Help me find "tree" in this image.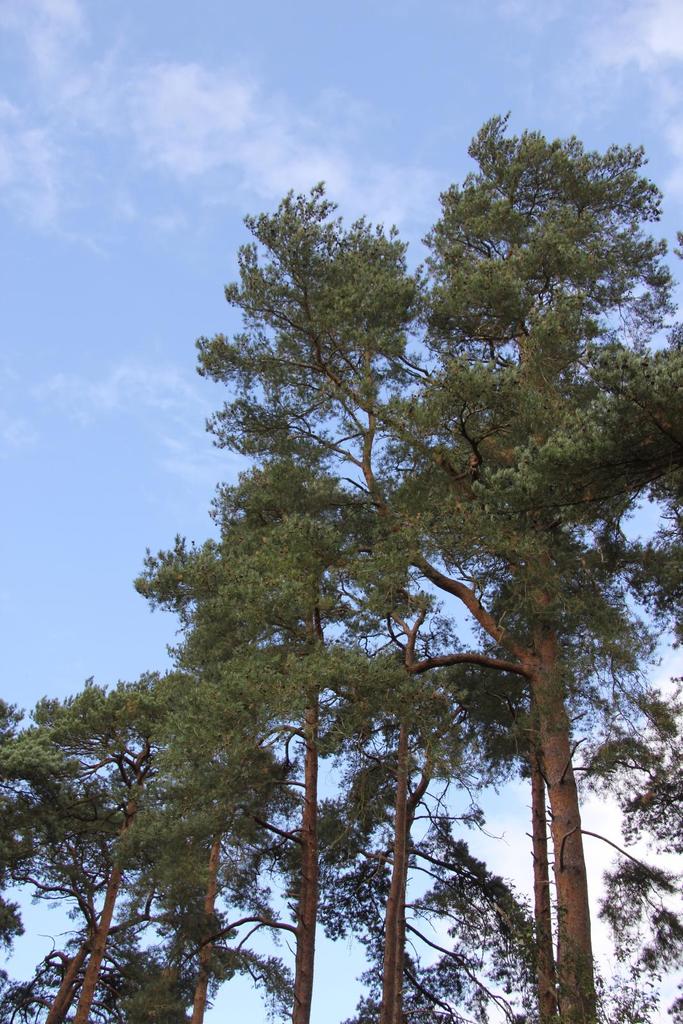
Found it: pyautogui.locateOnScreen(122, 635, 293, 1023).
